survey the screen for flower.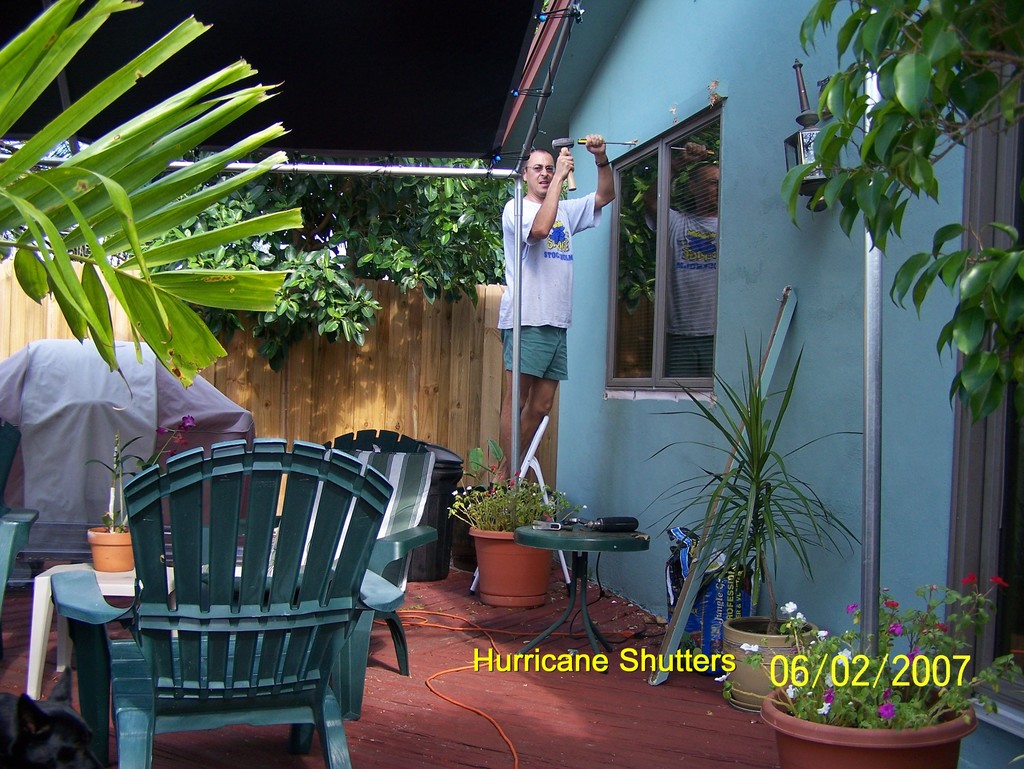
Survey found: rect(883, 688, 891, 700).
